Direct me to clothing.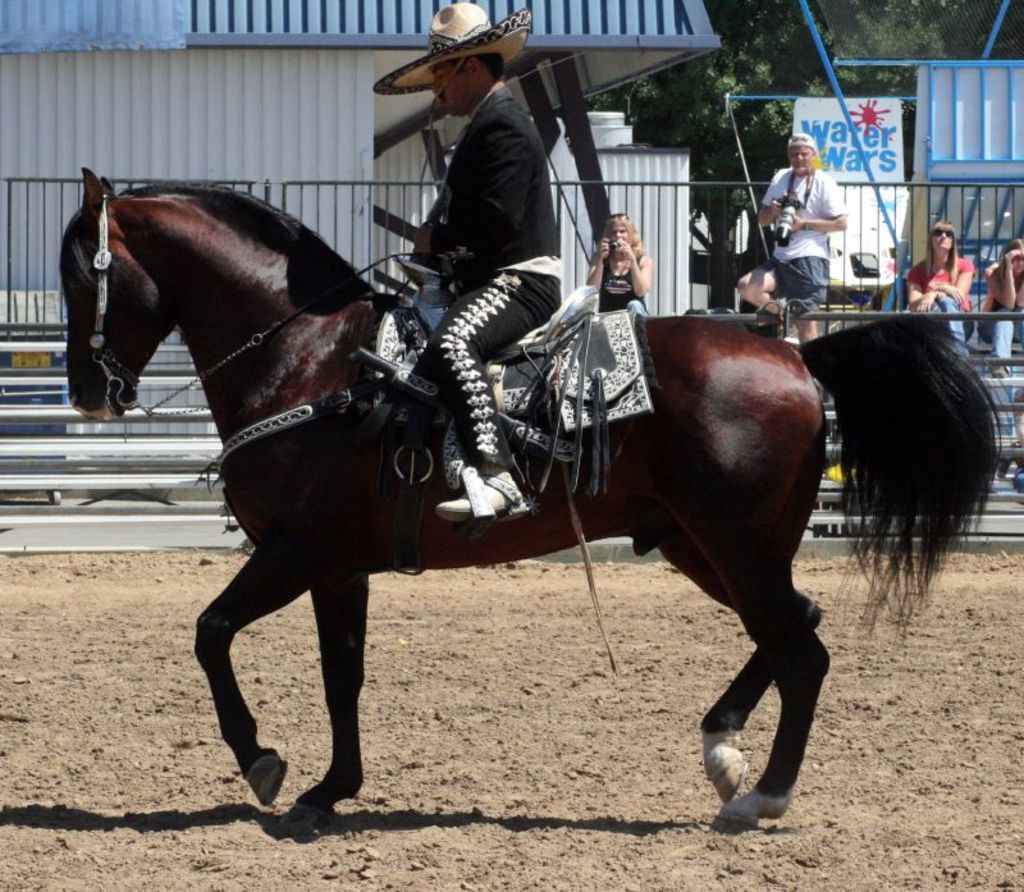
Direction: bbox(422, 84, 562, 472).
